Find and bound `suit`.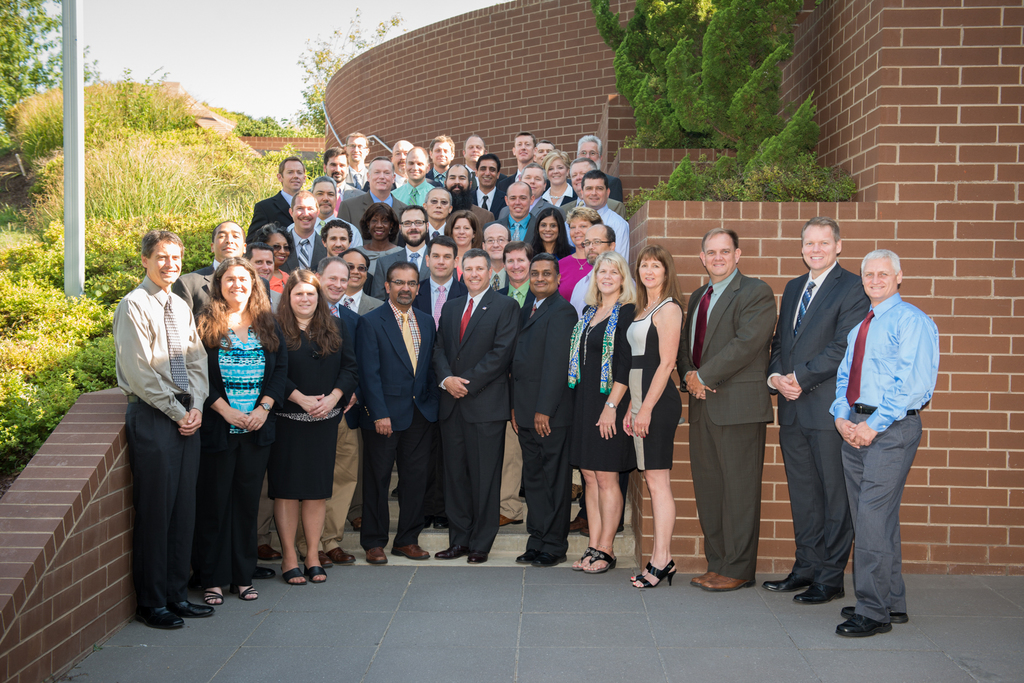
Bound: region(173, 261, 223, 322).
